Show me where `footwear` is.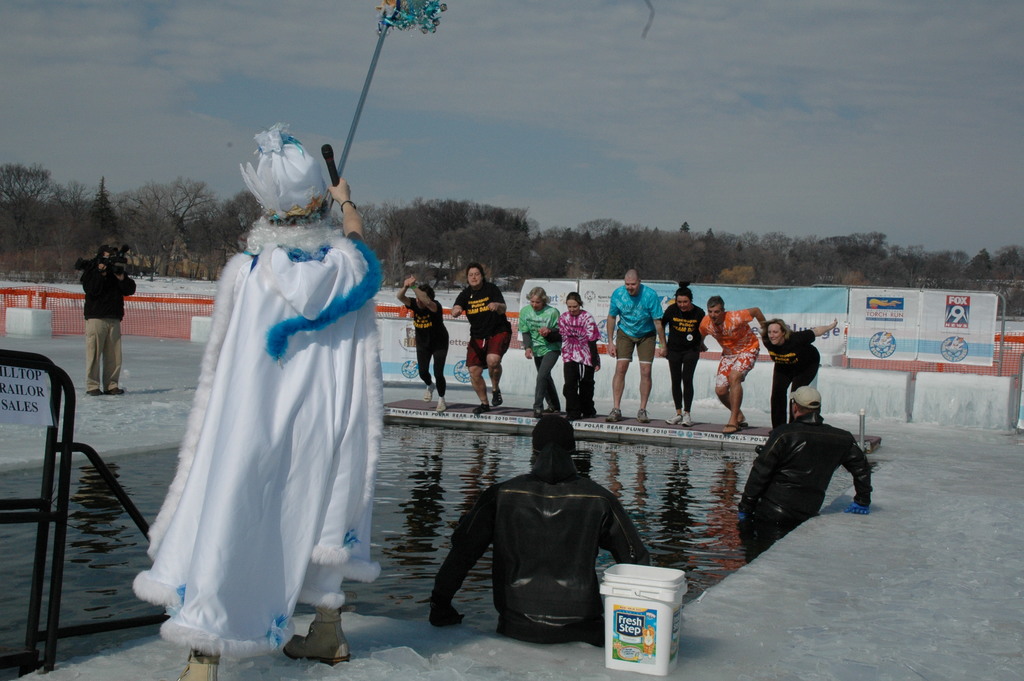
`footwear` is at <region>586, 407, 596, 419</region>.
